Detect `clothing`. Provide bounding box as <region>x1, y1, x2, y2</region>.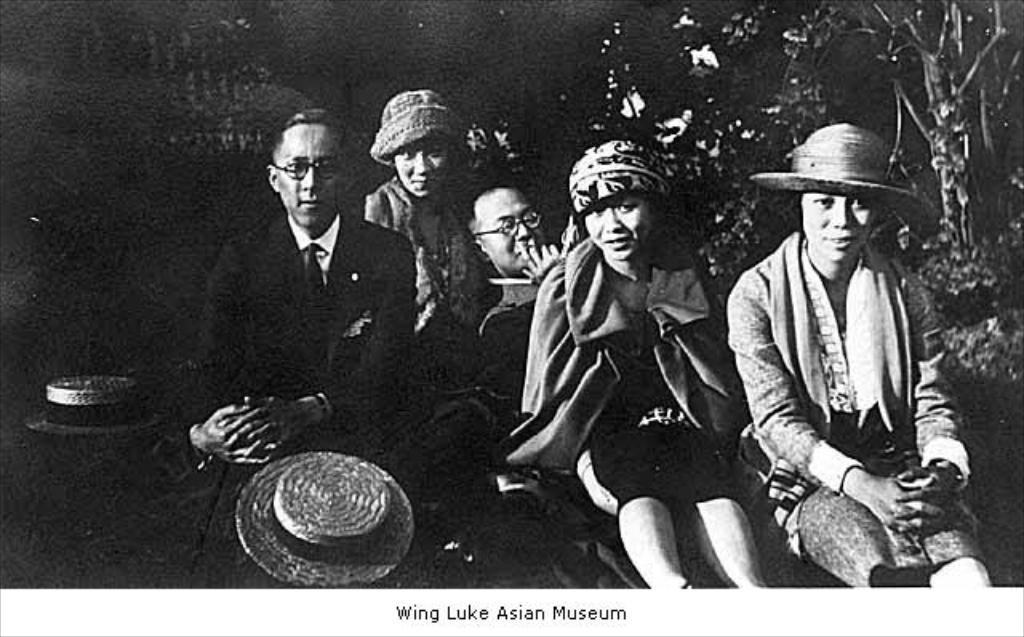
<region>362, 173, 517, 384</region>.
